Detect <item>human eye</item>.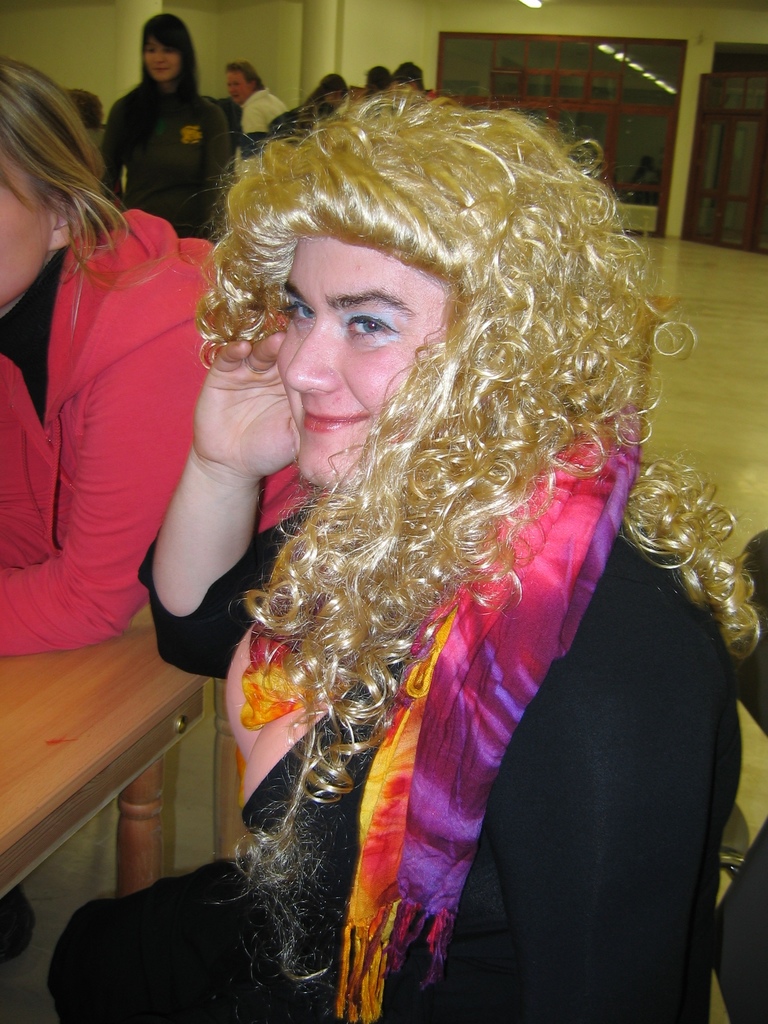
Detected at (x1=160, y1=44, x2=174, y2=55).
